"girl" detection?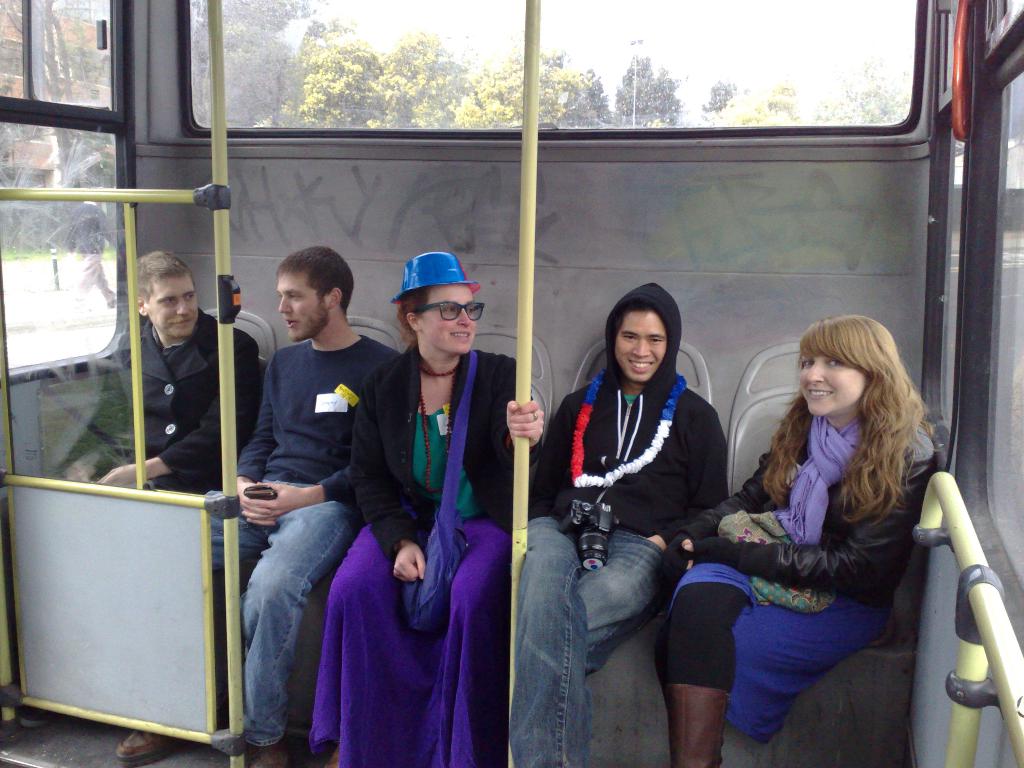
{"left": 653, "top": 307, "right": 945, "bottom": 767}
